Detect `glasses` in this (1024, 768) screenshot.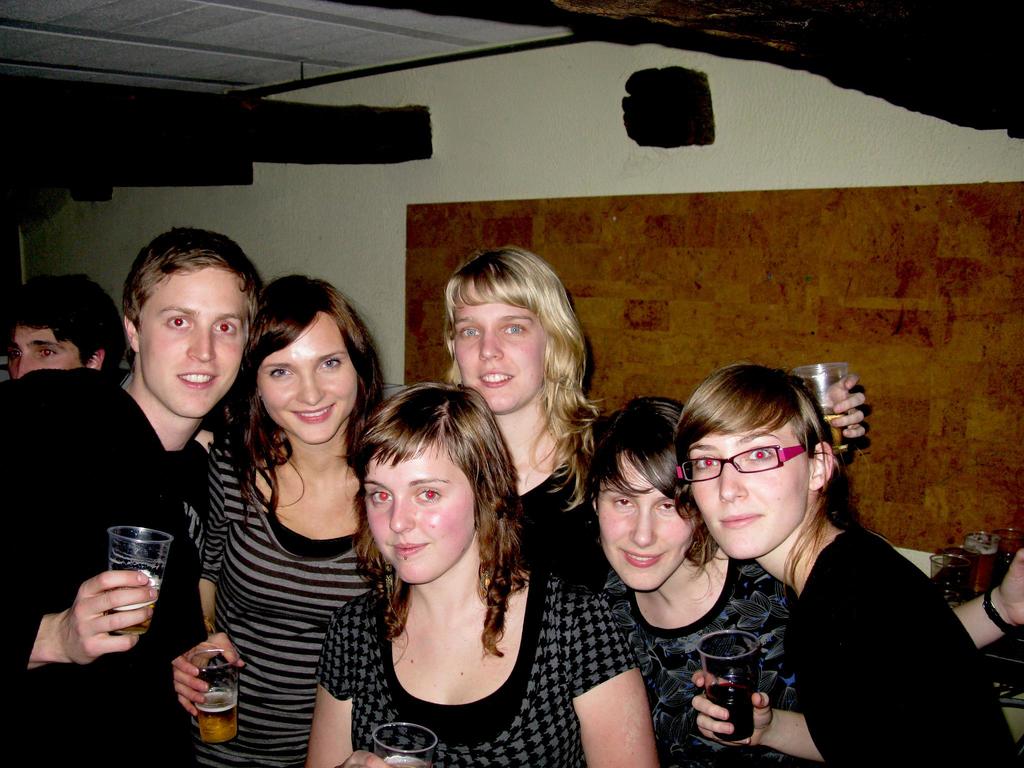
Detection: l=676, t=444, r=808, b=475.
